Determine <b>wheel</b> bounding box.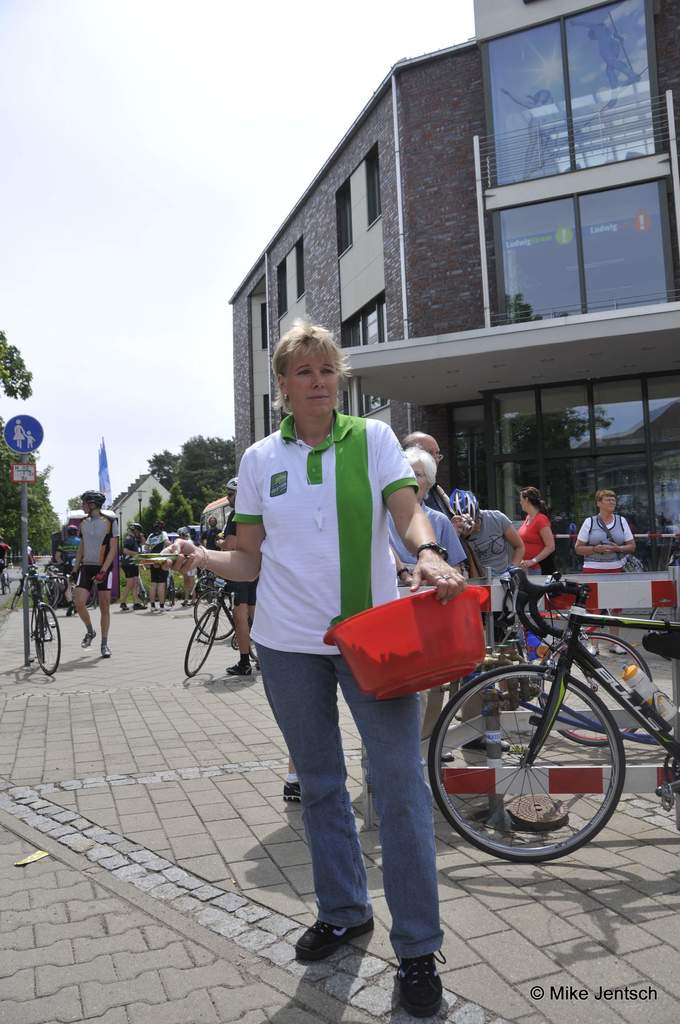
Determined: left=38, top=640, right=47, bottom=661.
